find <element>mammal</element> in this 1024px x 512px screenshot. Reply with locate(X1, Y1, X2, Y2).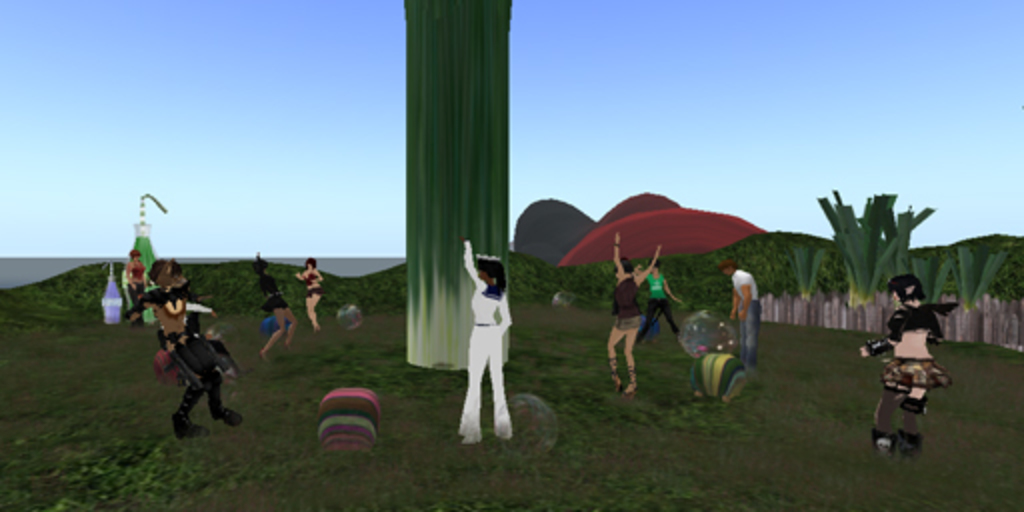
locate(292, 254, 326, 334).
